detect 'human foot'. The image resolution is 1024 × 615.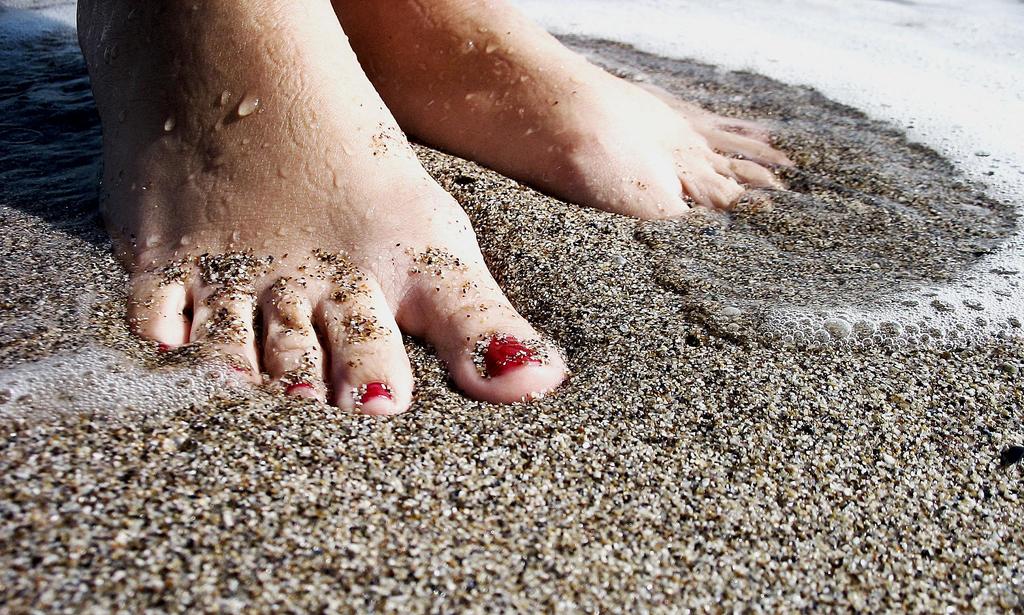
x1=68 y1=0 x2=578 y2=416.
